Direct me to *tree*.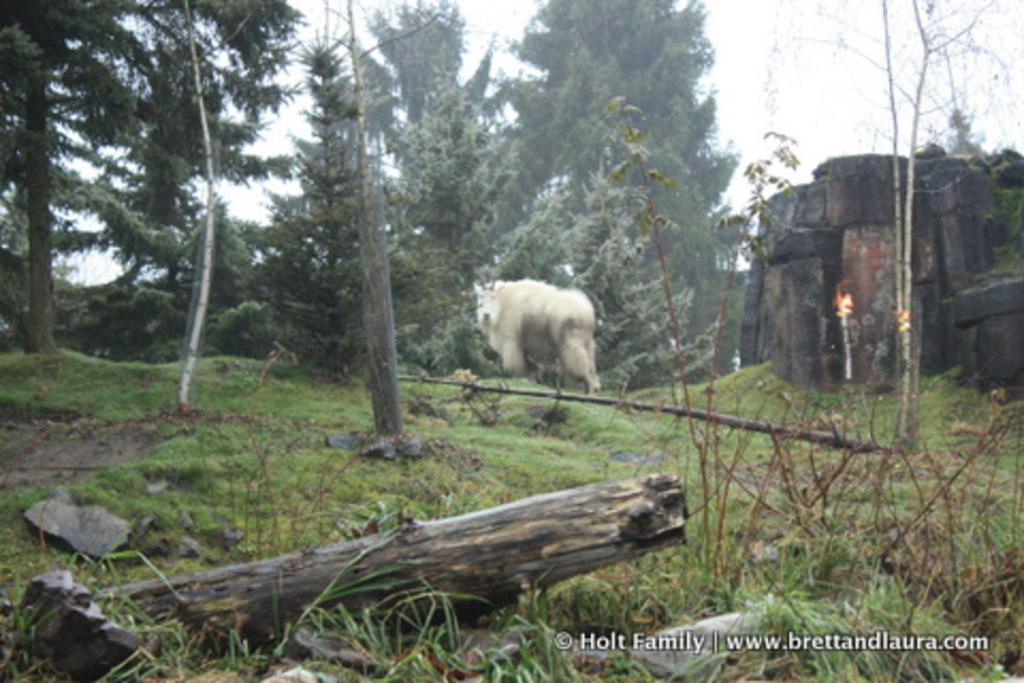
Direction: {"x1": 401, "y1": 4, "x2": 674, "y2": 352}.
